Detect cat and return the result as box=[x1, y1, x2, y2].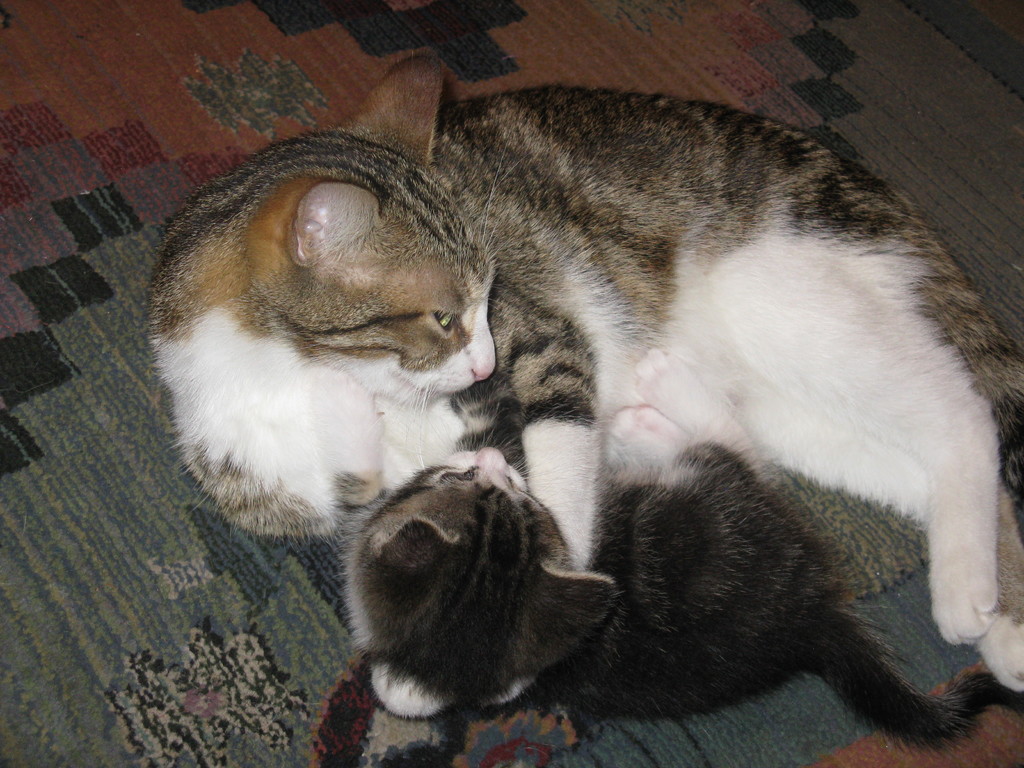
box=[332, 431, 1023, 754].
